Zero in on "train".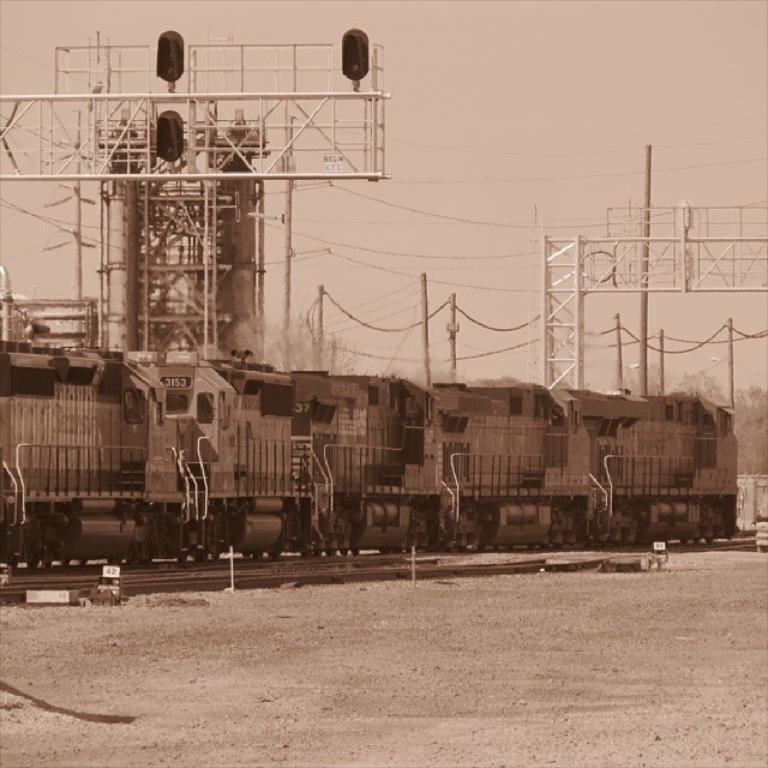
Zeroed in: detection(0, 337, 743, 571).
